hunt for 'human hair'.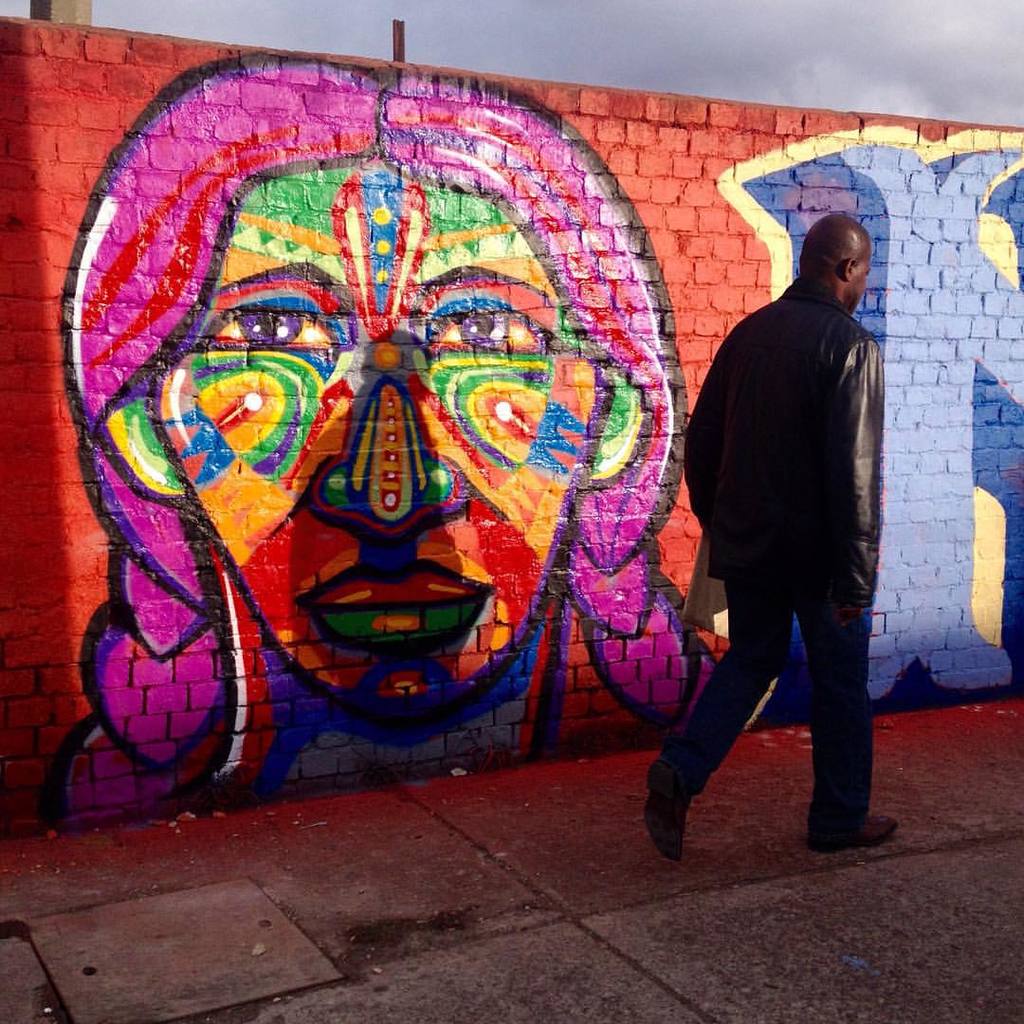
Hunted down at crop(46, 61, 721, 820).
